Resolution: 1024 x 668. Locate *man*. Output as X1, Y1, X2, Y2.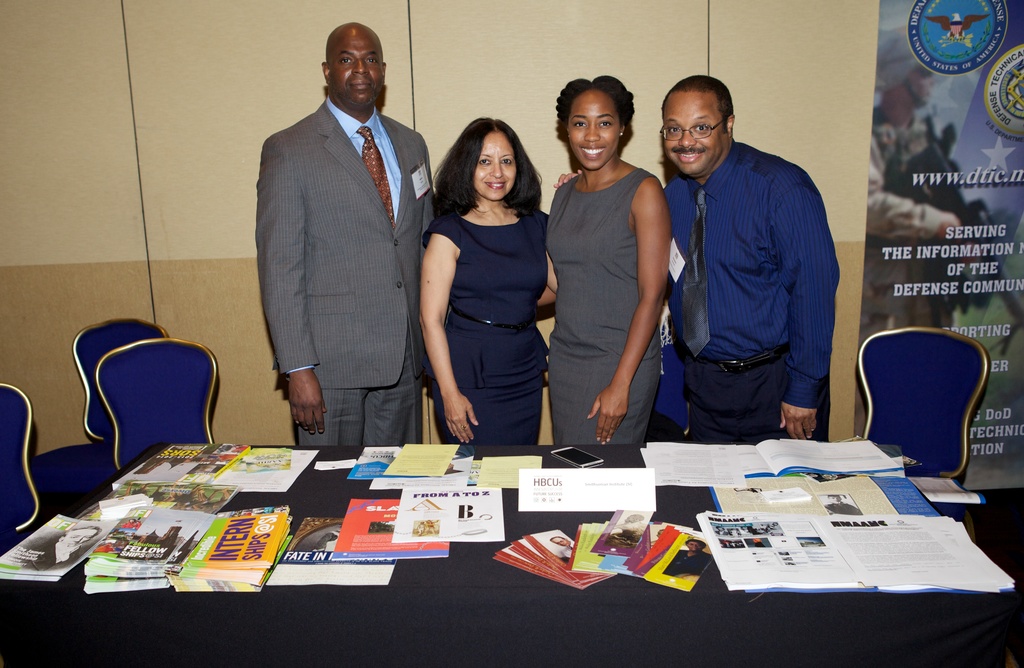
641, 69, 852, 468.
